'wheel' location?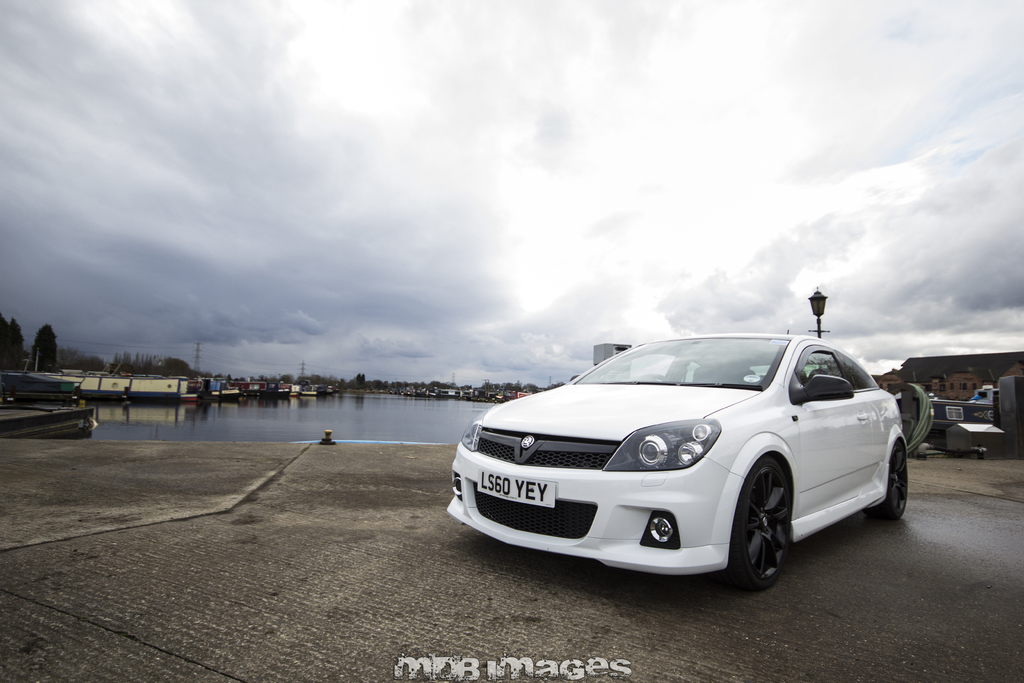
[left=721, top=454, right=791, bottom=589]
